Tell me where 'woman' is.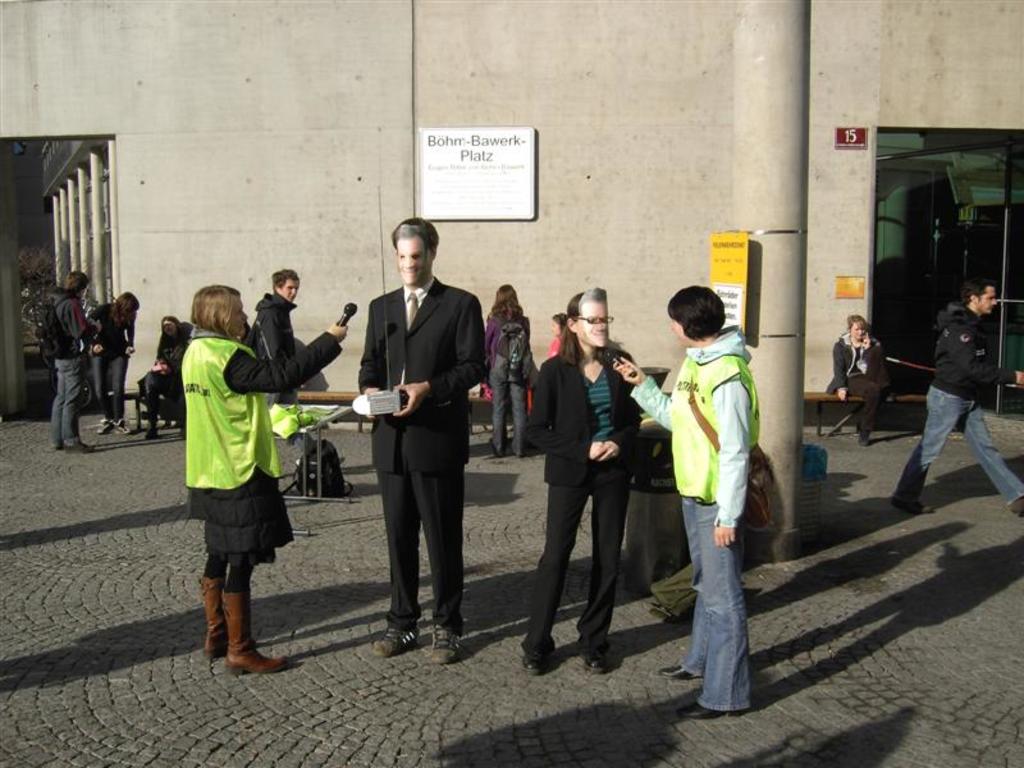
'woman' is at 175/284/352/672.
